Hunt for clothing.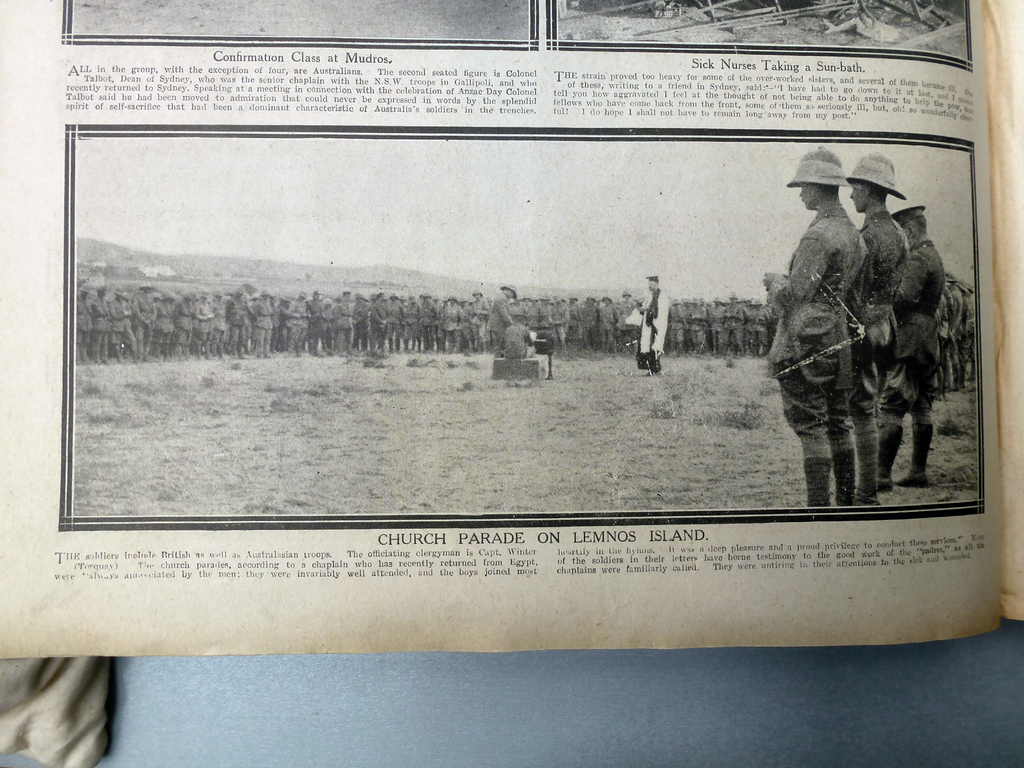
Hunted down at (403, 303, 422, 348).
